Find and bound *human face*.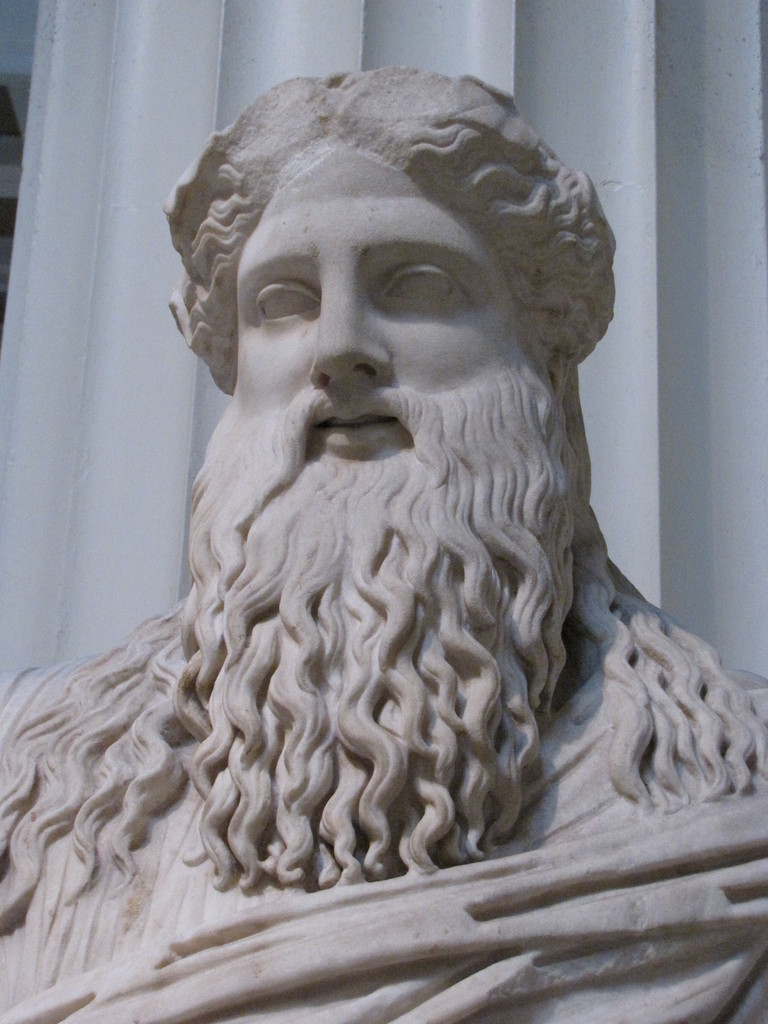
Bound: bbox=[220, 166, 540, 467].
